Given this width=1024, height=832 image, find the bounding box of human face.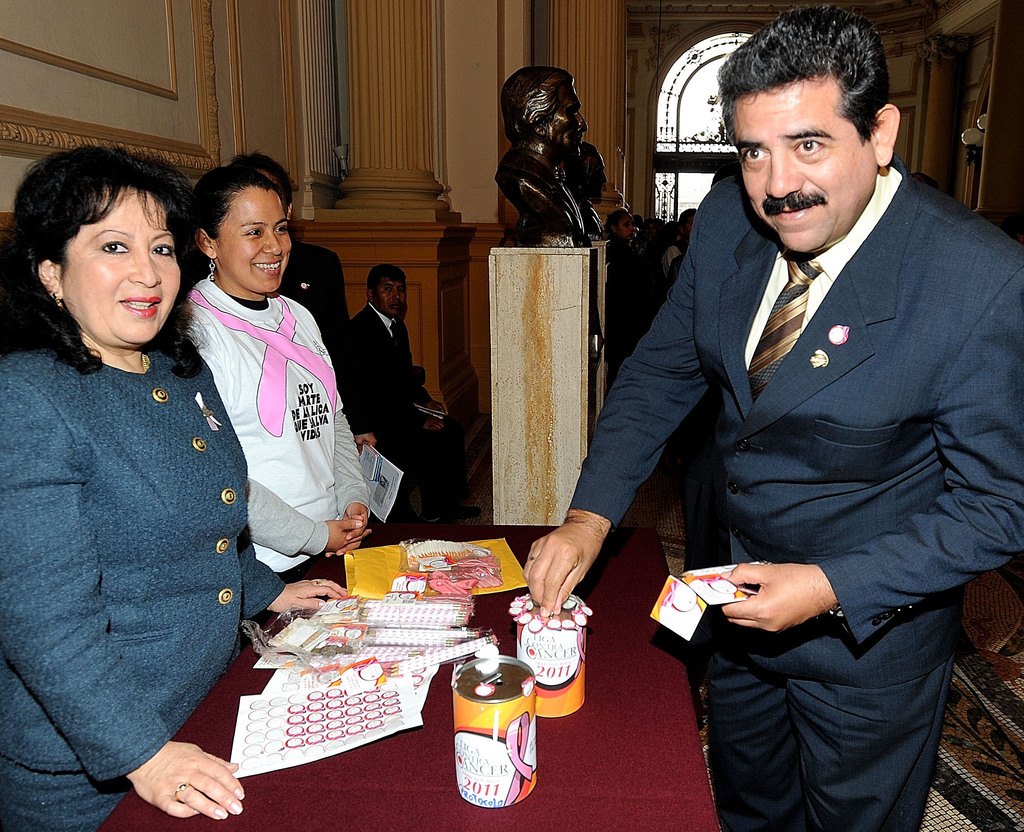
crop(587, 140, 607, 203).
